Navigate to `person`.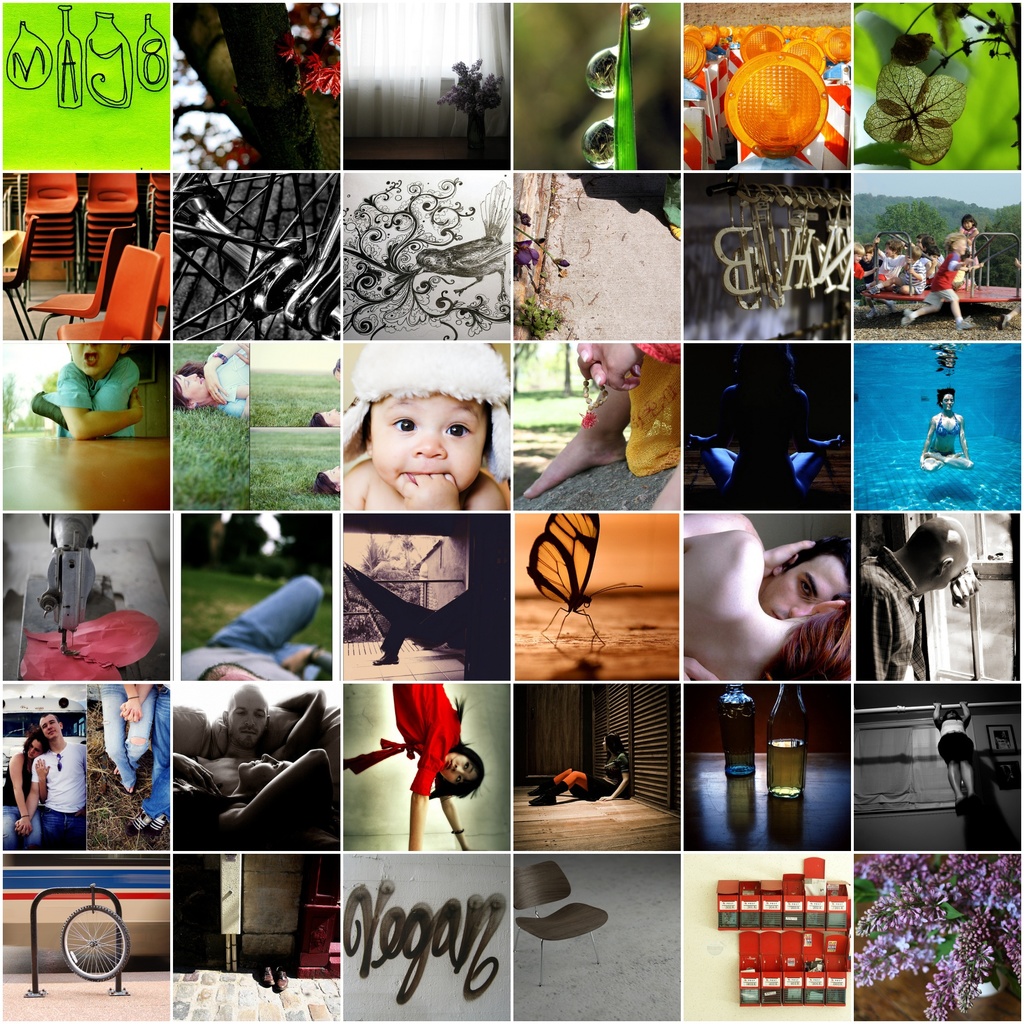
Navigation target: bbox=[186, 570, 333, 684].
